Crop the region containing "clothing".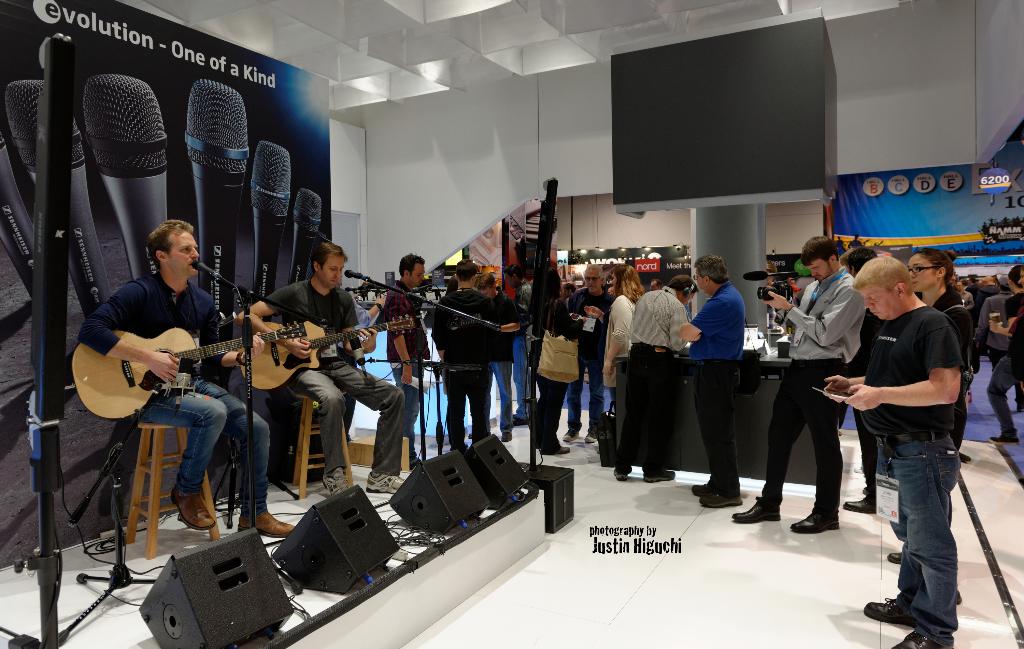
Crop region: left=532, top=294, right=578, bottom=449.
